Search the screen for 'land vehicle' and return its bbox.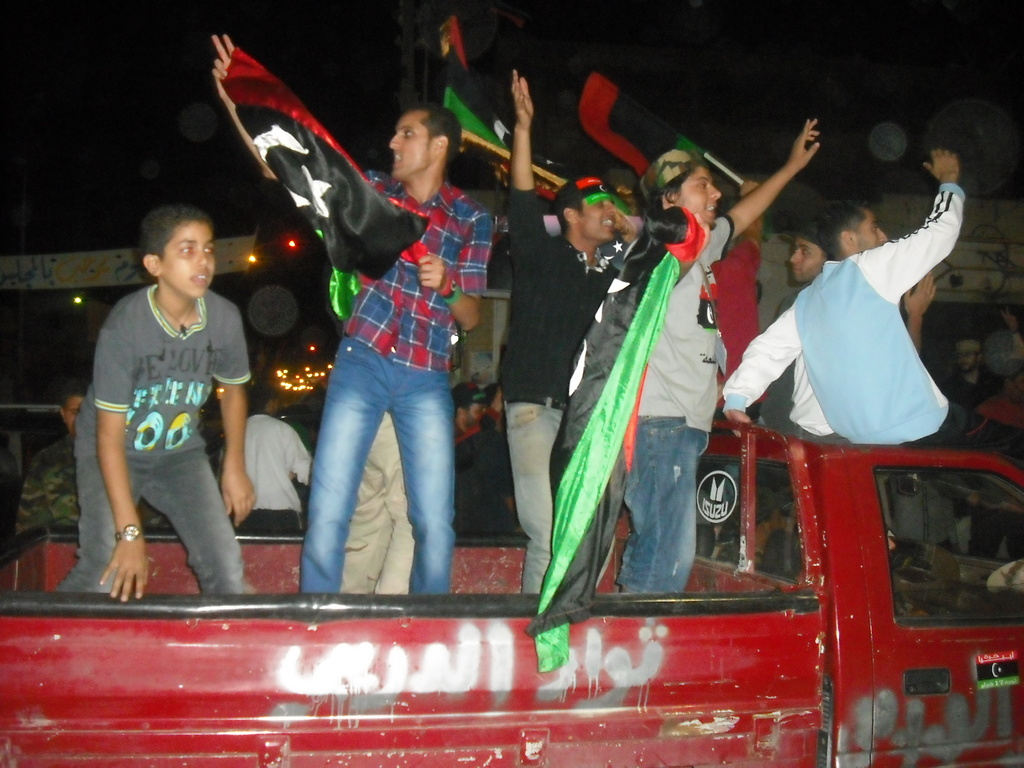
Found: [x1=3, y1=400, x2=1023, y2=767].
